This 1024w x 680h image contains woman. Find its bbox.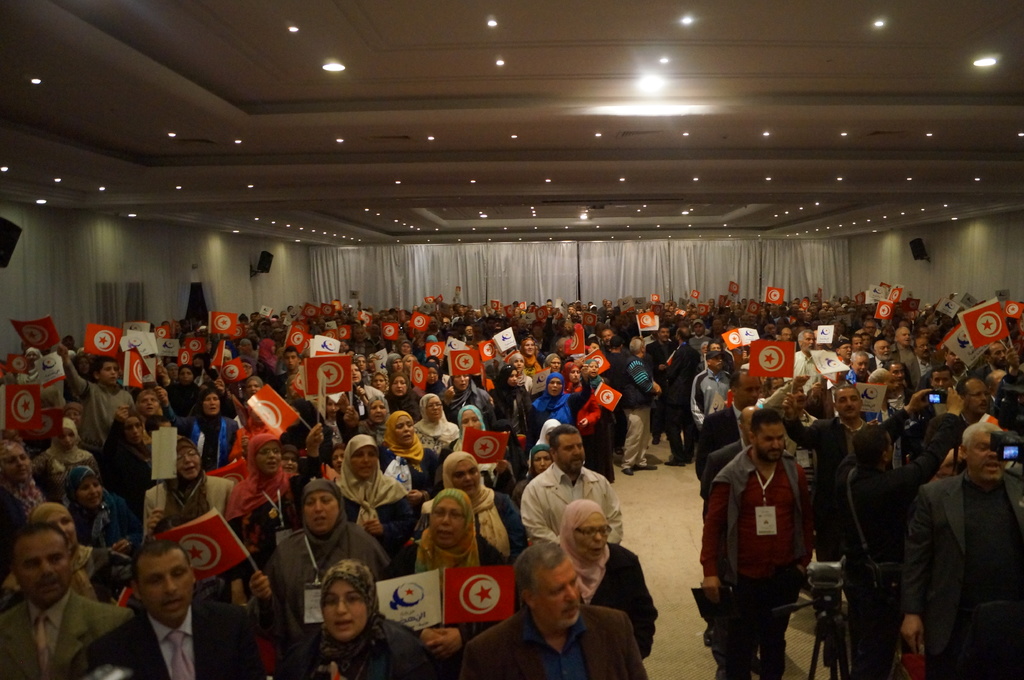
left=334, top=428, right=418, bottom=559.
